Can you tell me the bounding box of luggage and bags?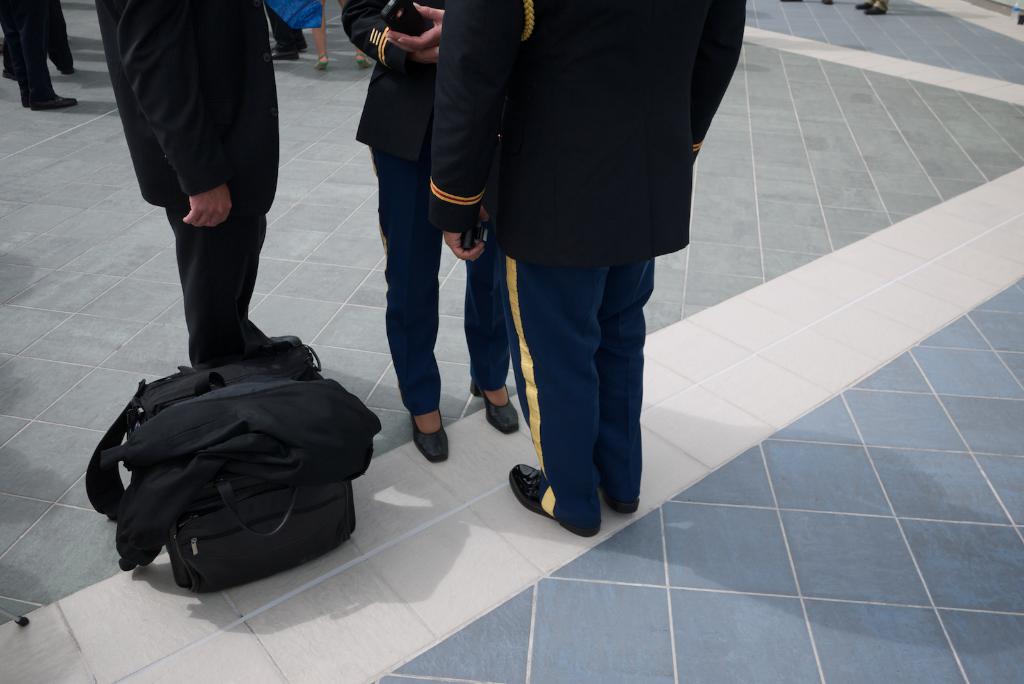
x1=87 y1=314 x2=369 y2=617.
